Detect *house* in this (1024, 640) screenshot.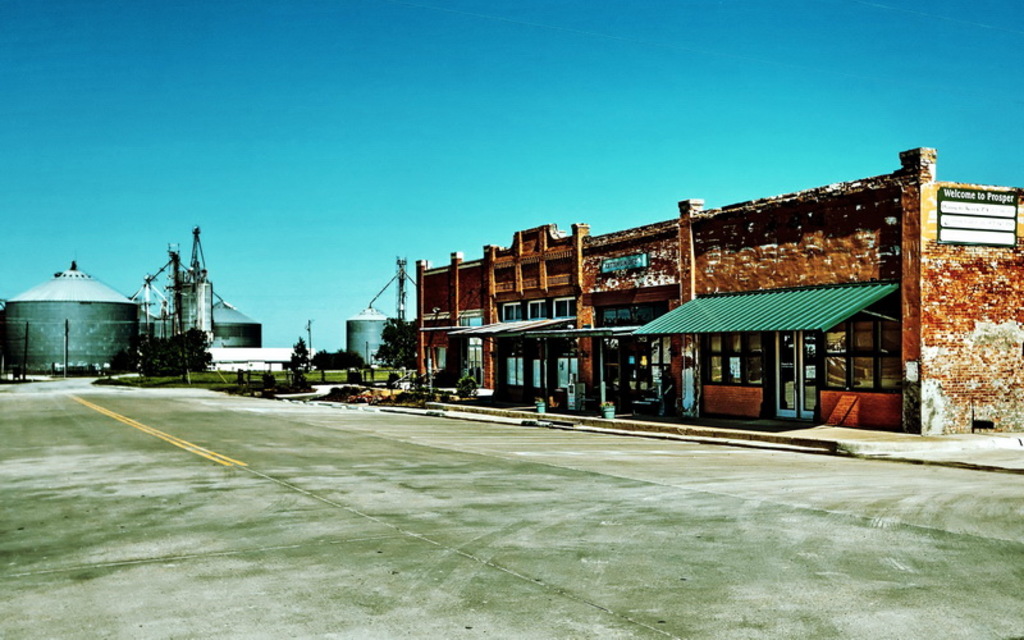
Detection: locate(579, 197, 703, 422).
